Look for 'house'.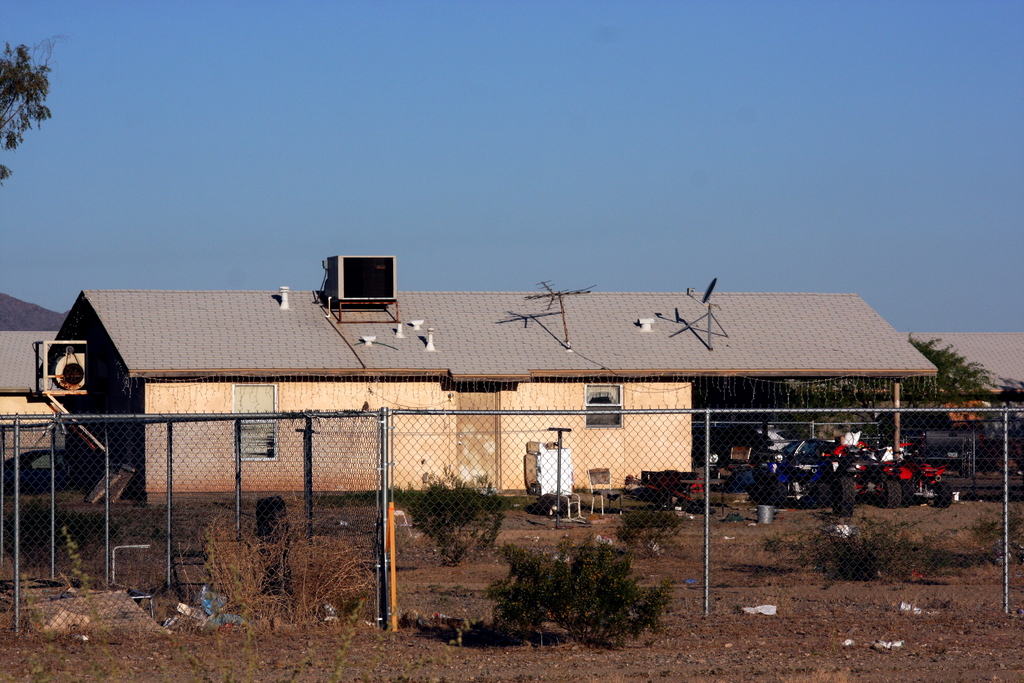
Found: bbox(0, 329, 64, 464).
